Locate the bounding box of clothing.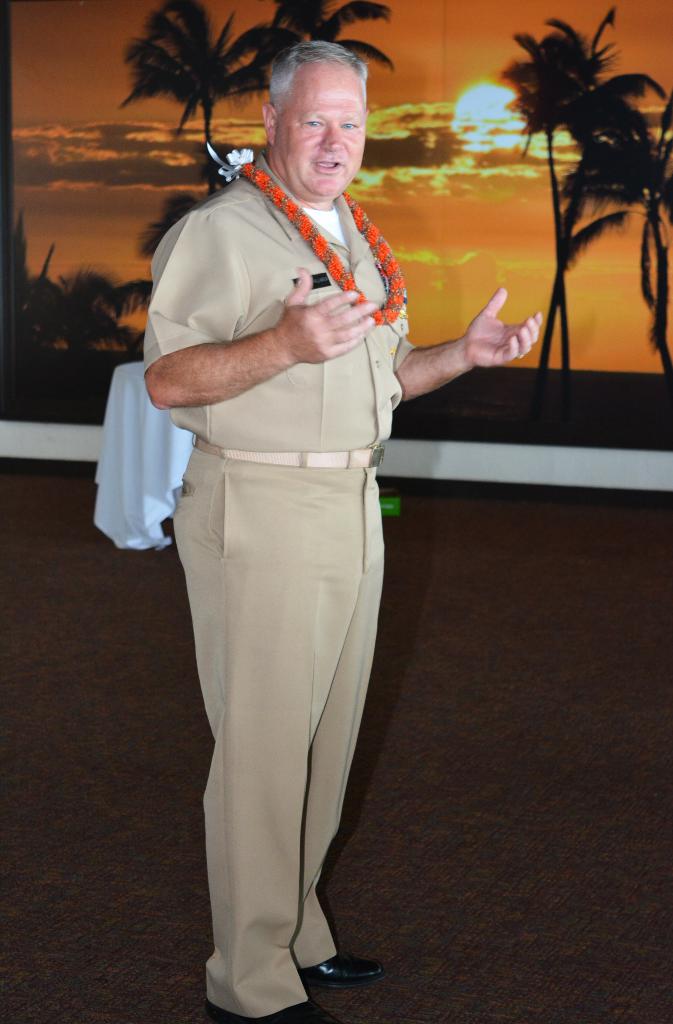
Bounding box: bbox(151, 124, 432, 977).
